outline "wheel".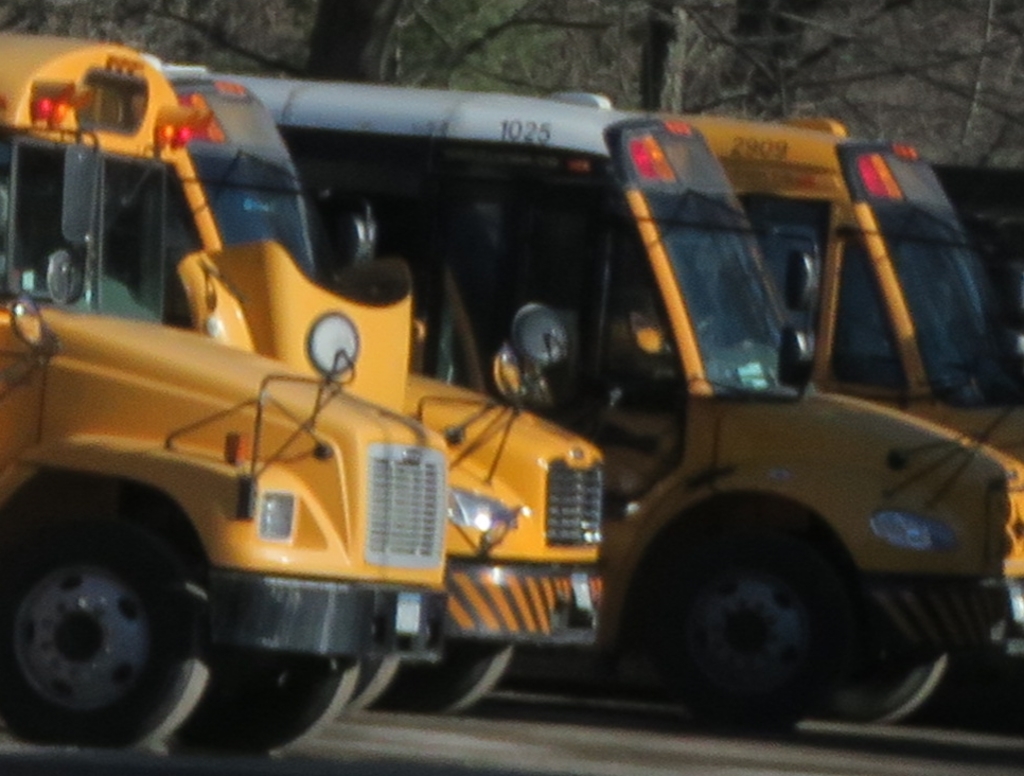
Outline: 337:653:403:716.
